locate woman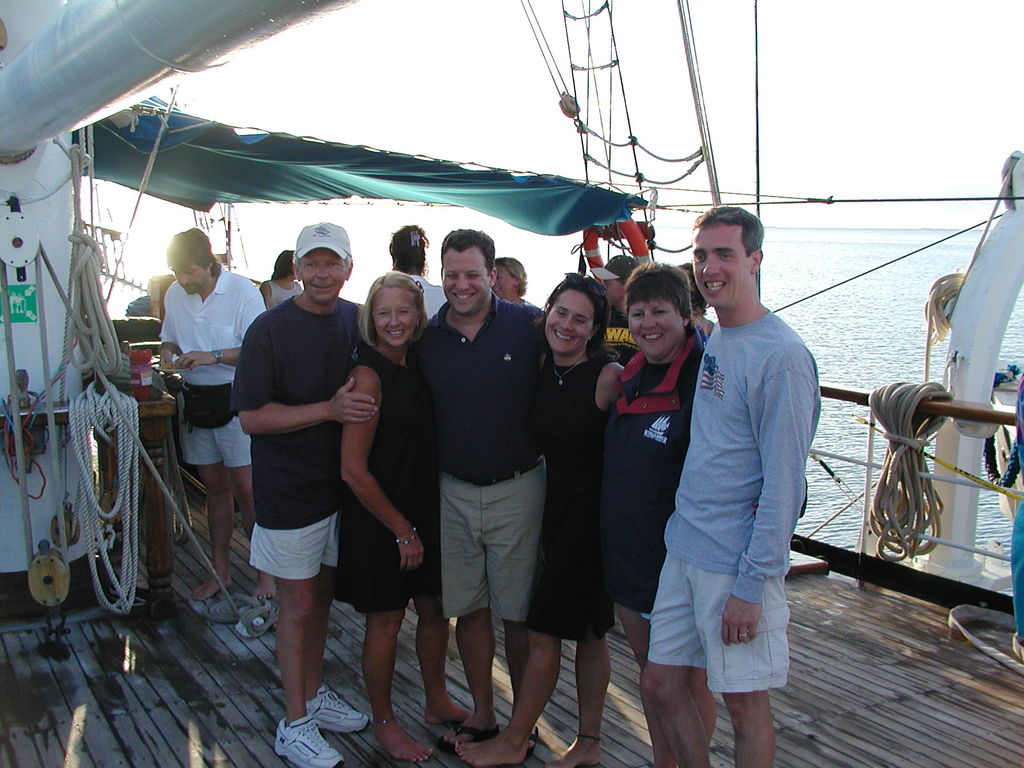
x1=328 y1=273 x2=472 y2=765
